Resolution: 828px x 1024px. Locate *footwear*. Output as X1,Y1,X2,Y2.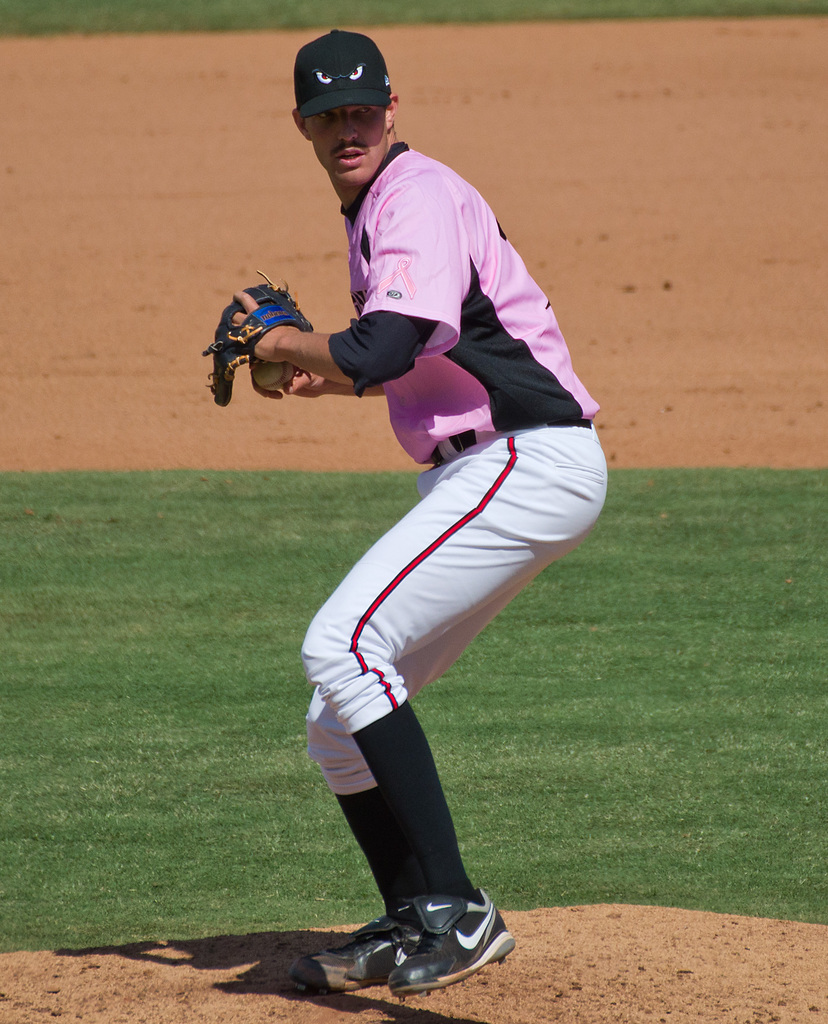
298,917,417,991.
